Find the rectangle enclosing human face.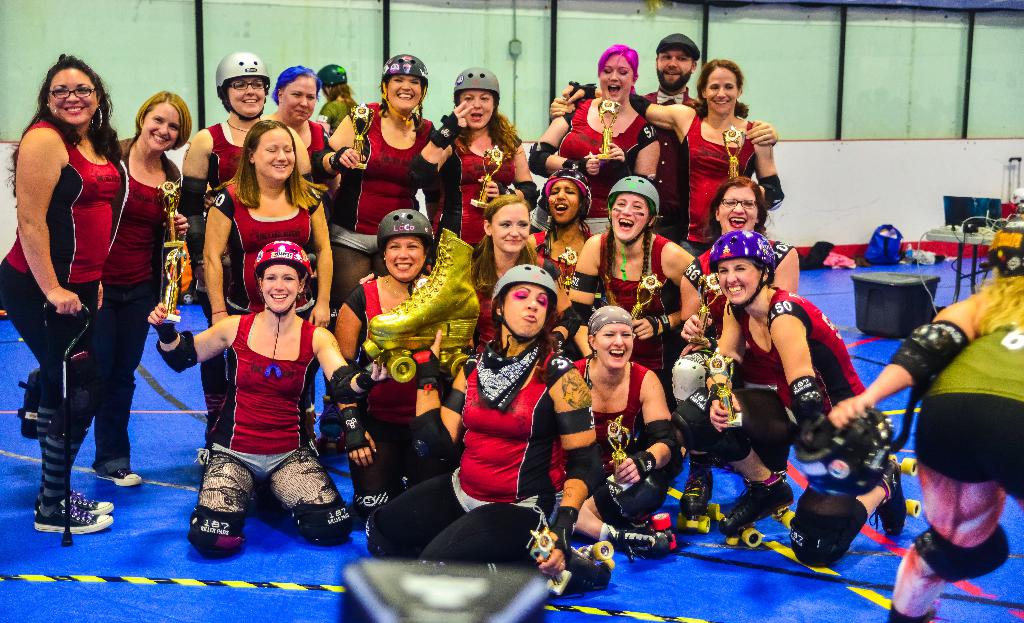
BBox(502, 285, 547, 335).
